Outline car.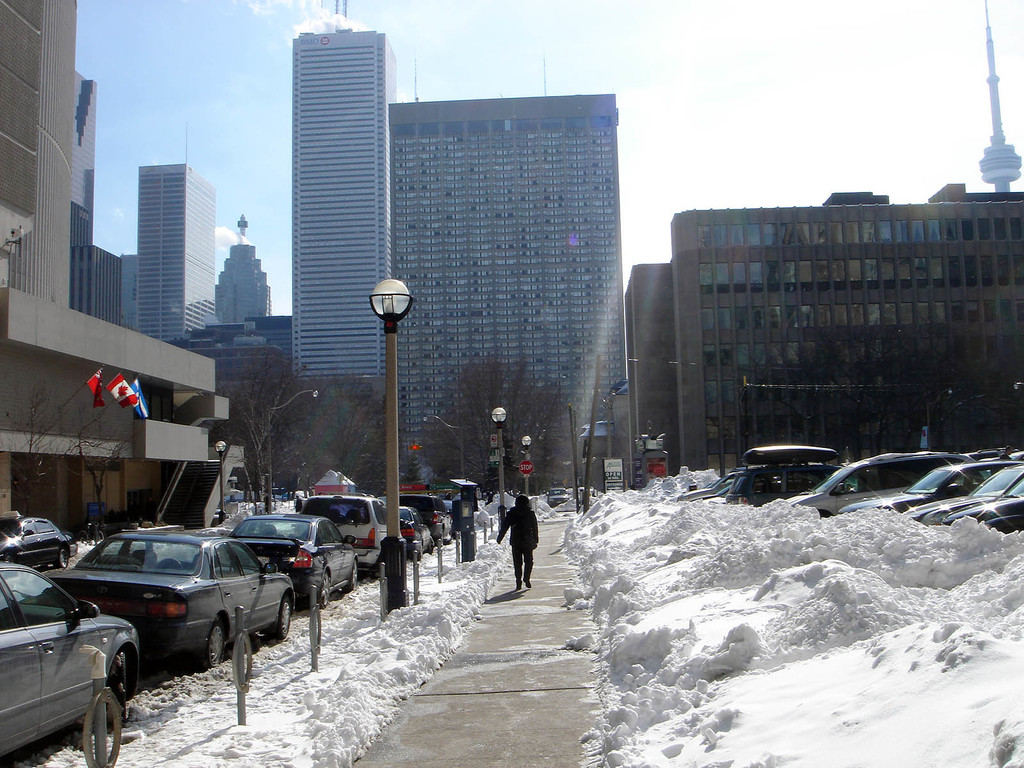
Outline: l=856, t=460, r=1023, b=528.
